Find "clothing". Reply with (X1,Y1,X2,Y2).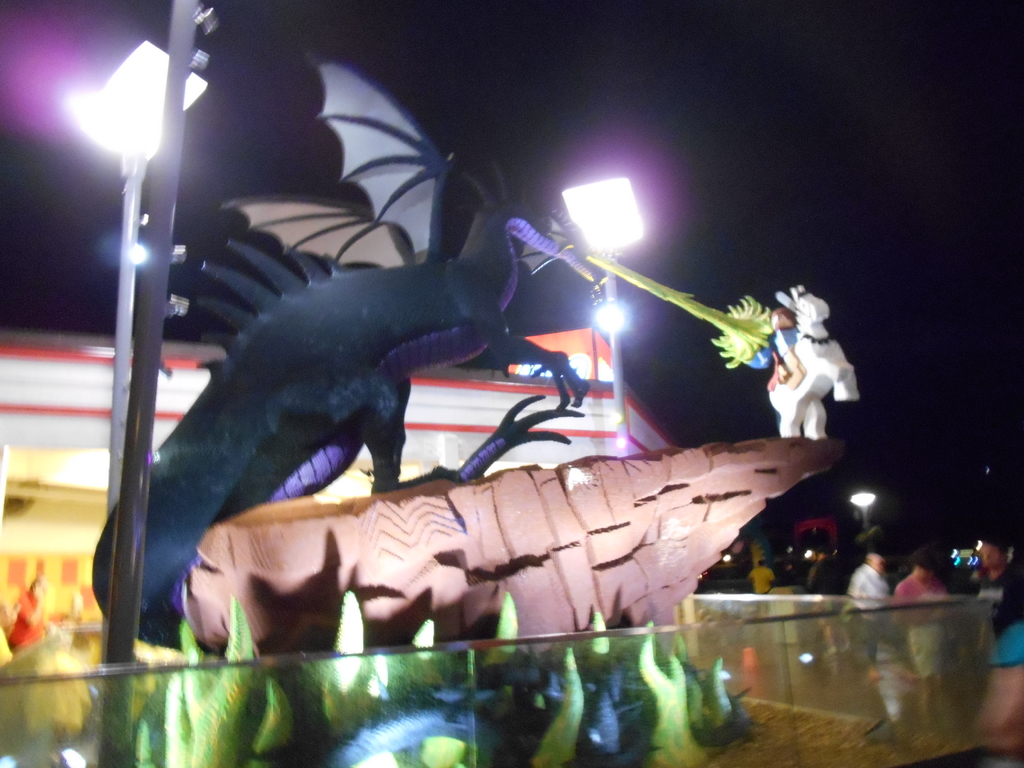
(7,590,47,652).
